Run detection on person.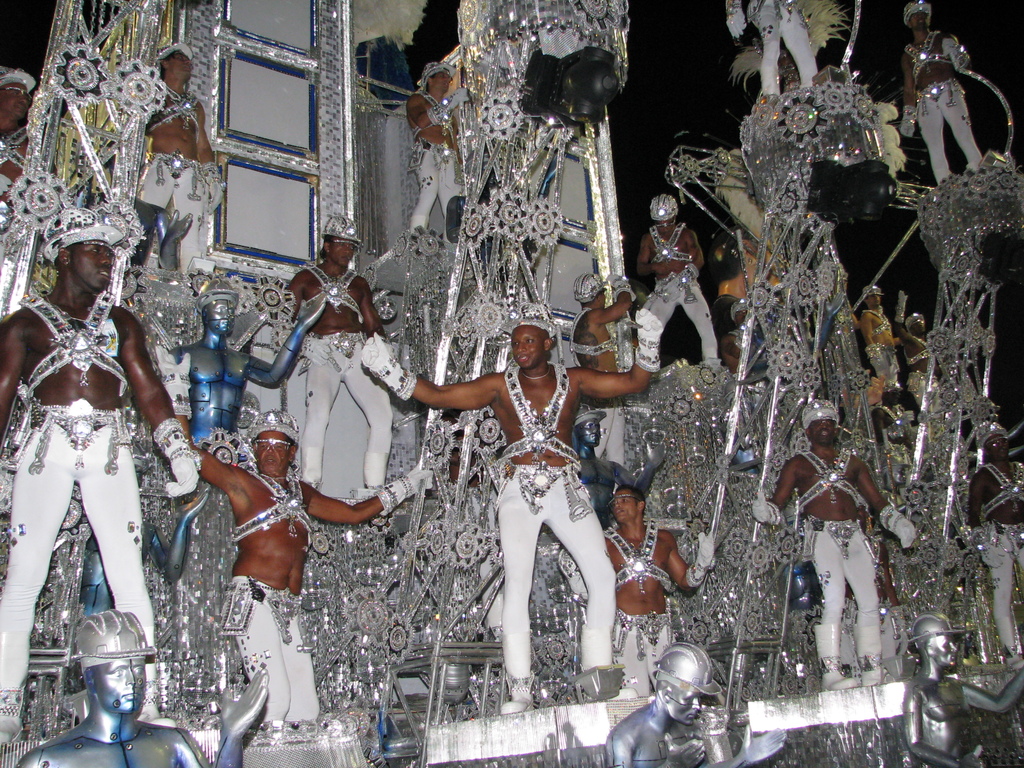
Result: 156, 207, 340, 439.
